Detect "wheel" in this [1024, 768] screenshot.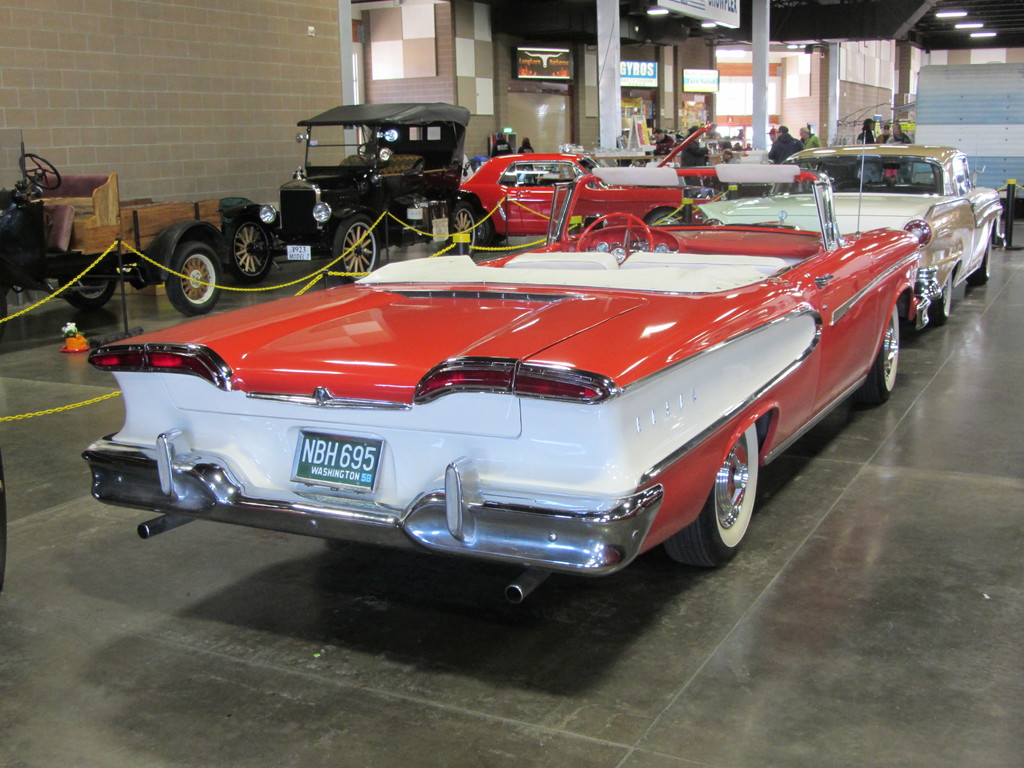
Detection: pyautogui.locateOnScreen(649, 209, 681, 225).
